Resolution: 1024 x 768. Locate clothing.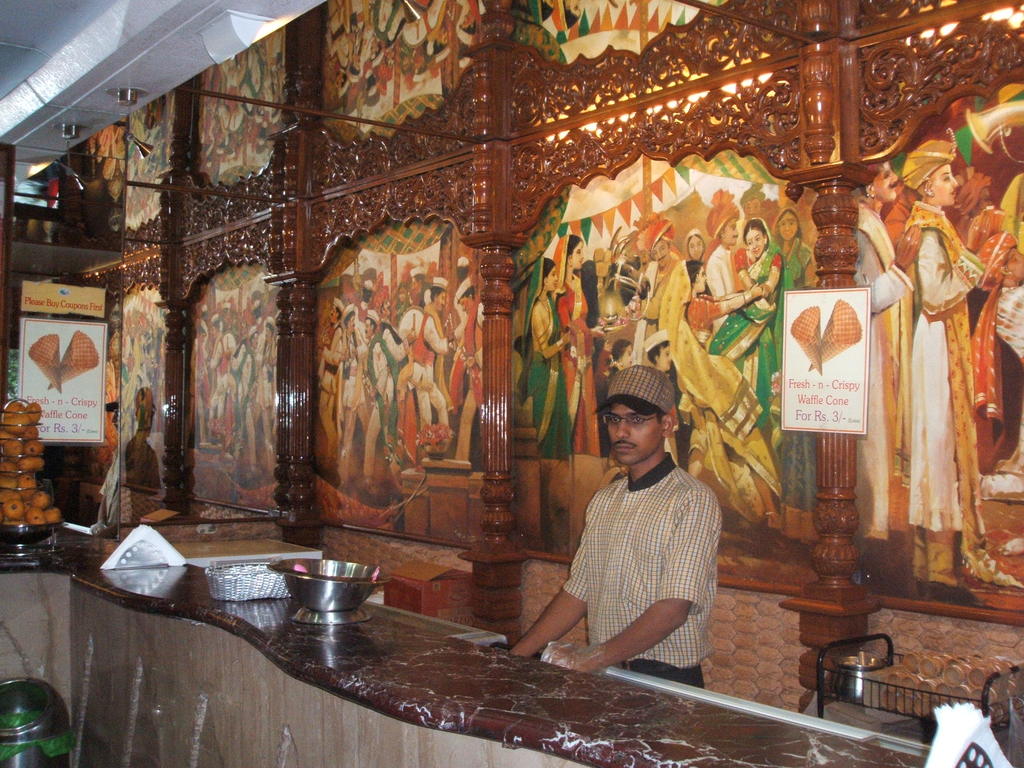
bbox=[554, 237, 600, 452].
